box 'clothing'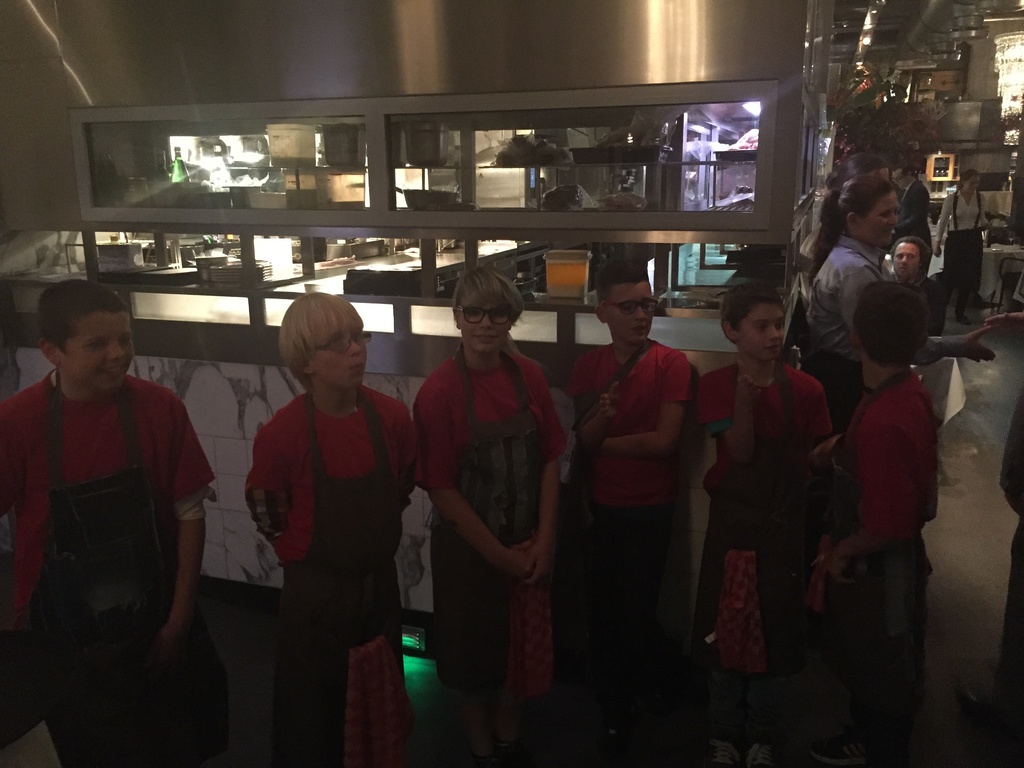
locate(798, 233, 884, 435)
